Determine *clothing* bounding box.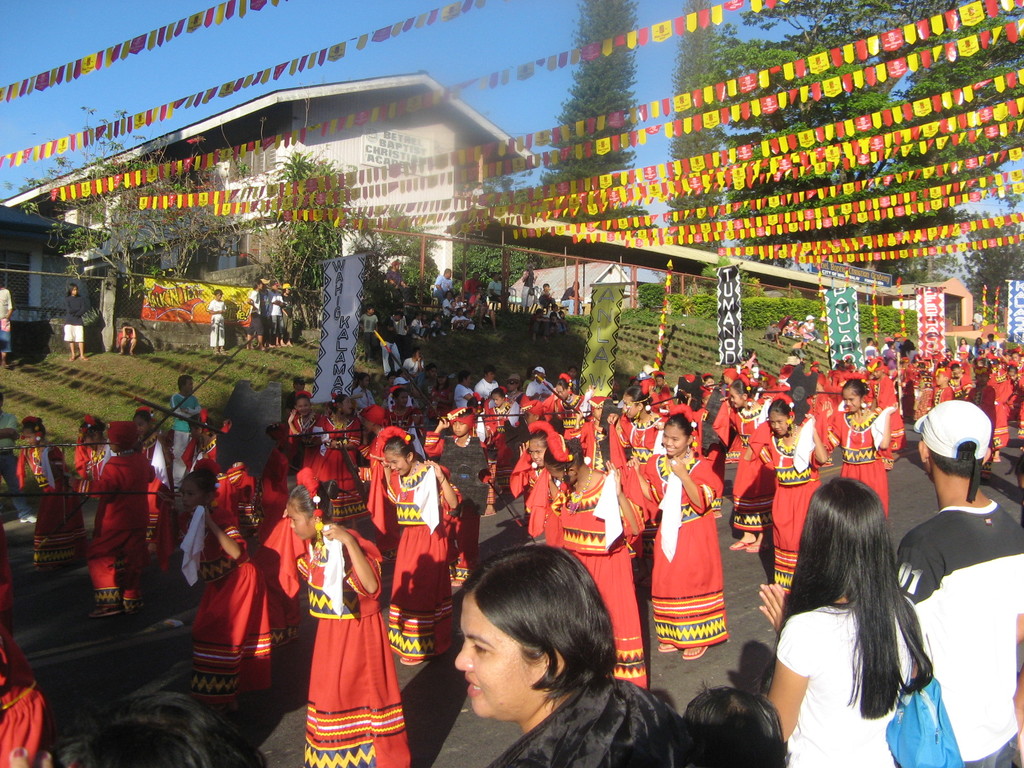
Determined: x1=191 y1=495 x2=285 y2=706.
